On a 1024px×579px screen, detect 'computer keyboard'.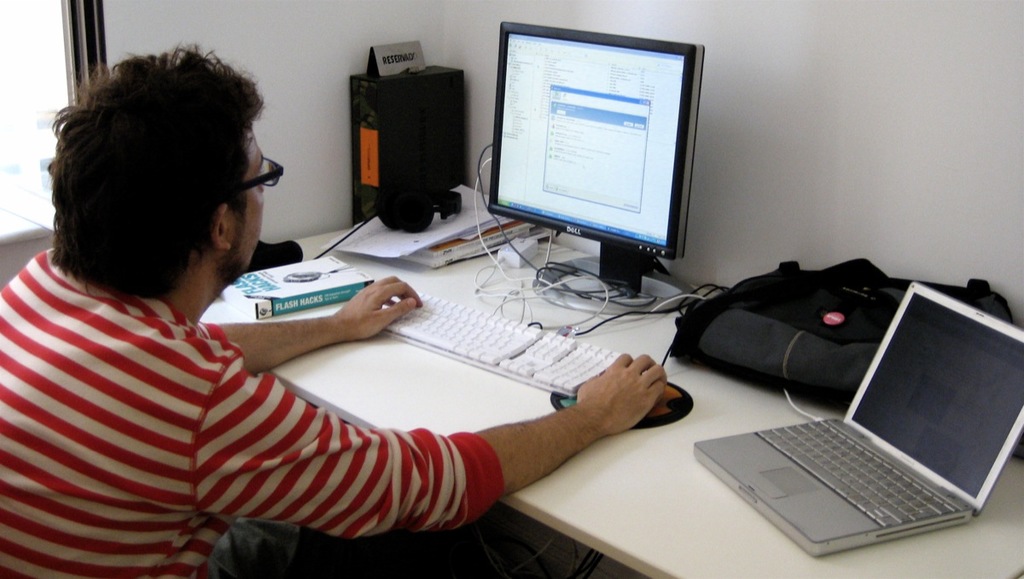
(385,291,622,391).
